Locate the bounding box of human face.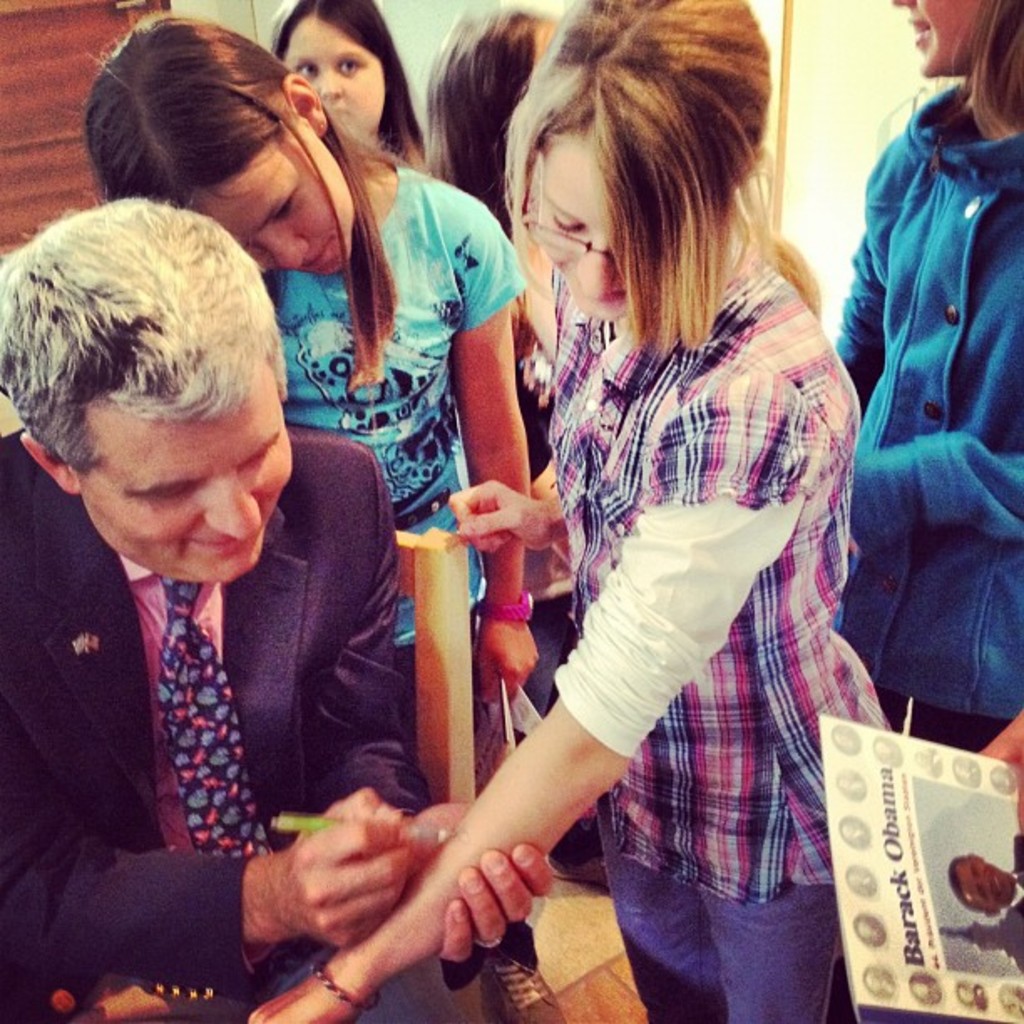
Bounding box: select_region(527, 127, 631, 323).
